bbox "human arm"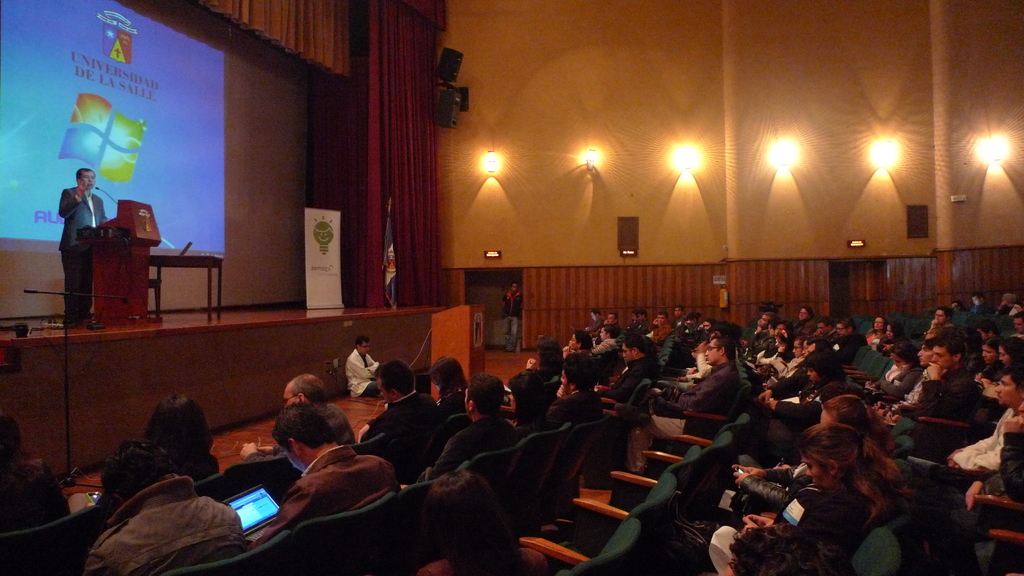
(372,361,381,375)
